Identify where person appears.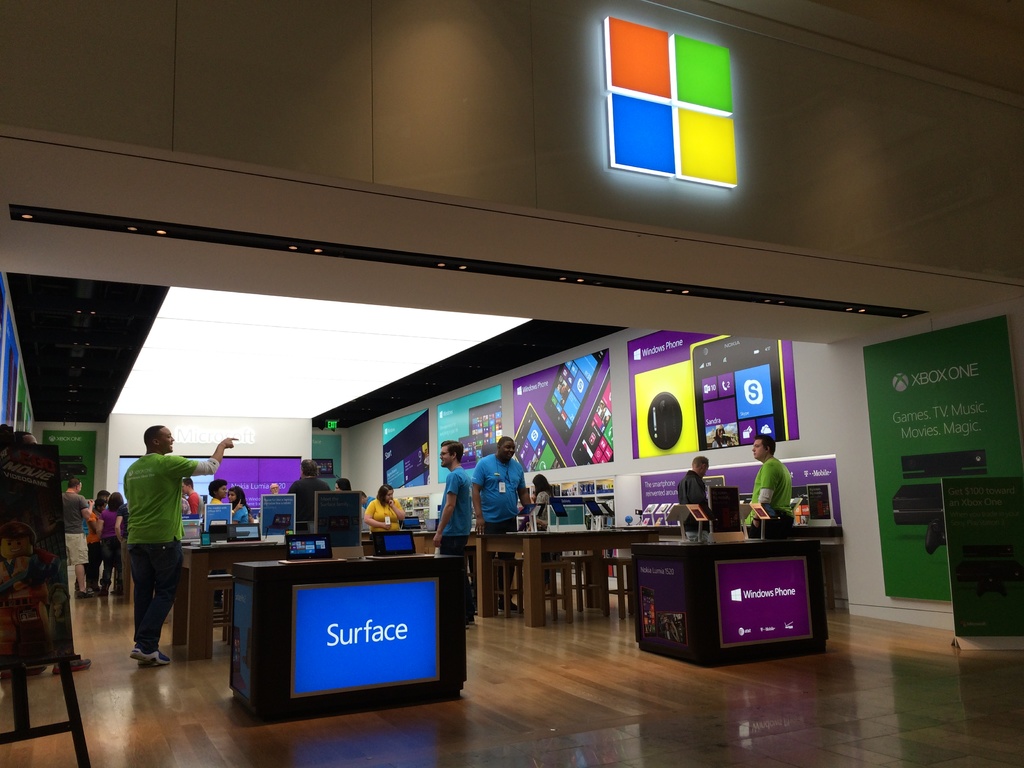
Appears at (56,477,100,594).
